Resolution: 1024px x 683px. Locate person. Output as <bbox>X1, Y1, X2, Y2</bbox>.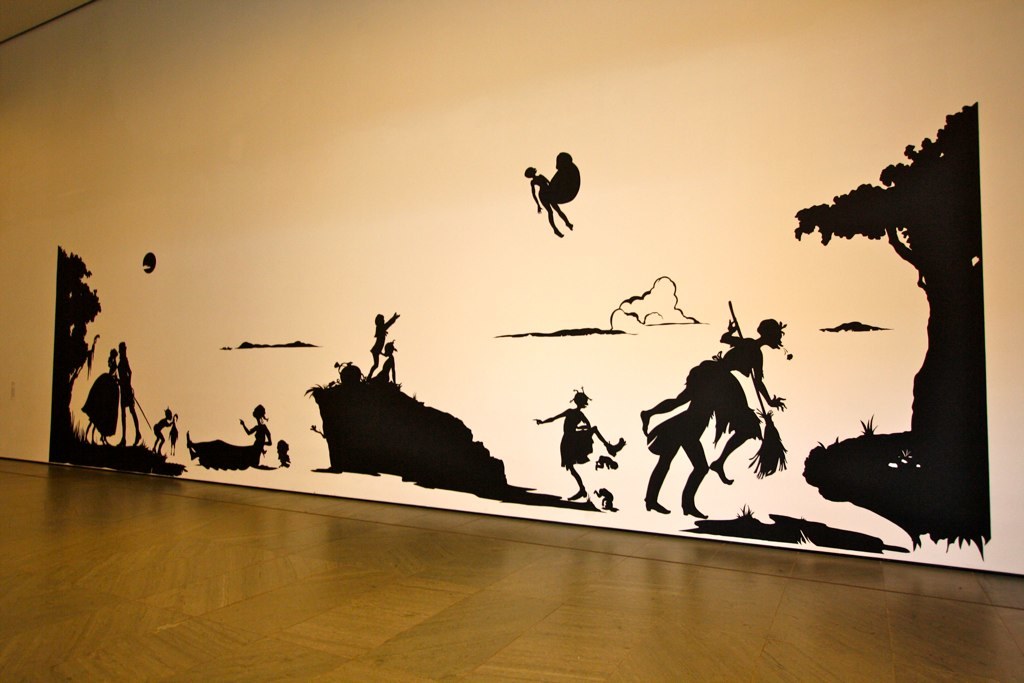
<bbox>647, 308, 792, 434</bbox>.
